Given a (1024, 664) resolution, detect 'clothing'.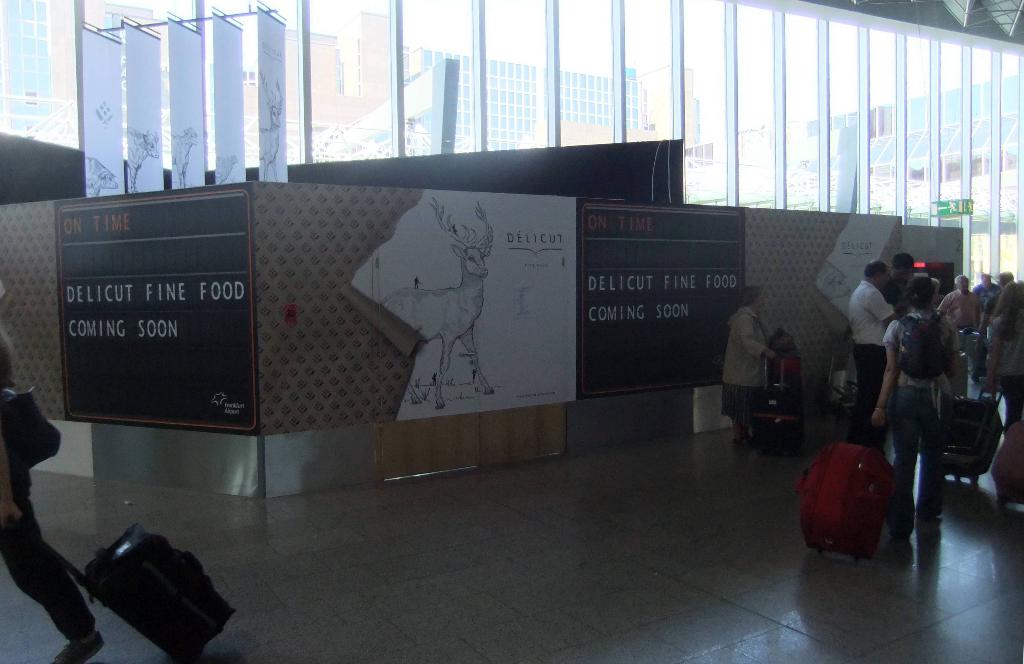
(0,285,95,642).
